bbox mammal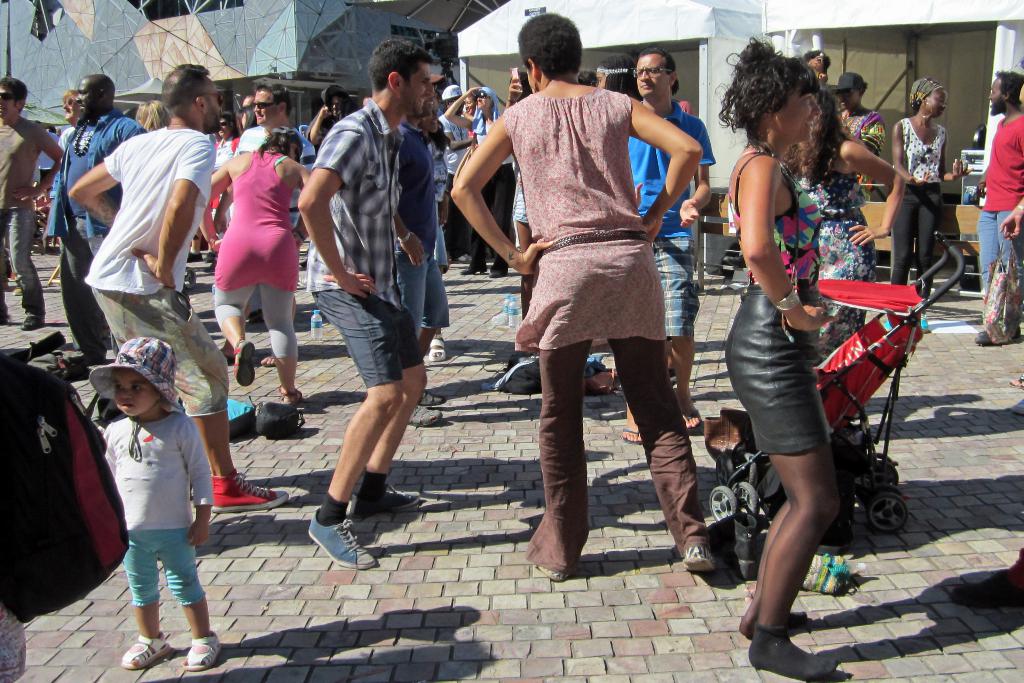
l=0, t=348, r=27, b=682
